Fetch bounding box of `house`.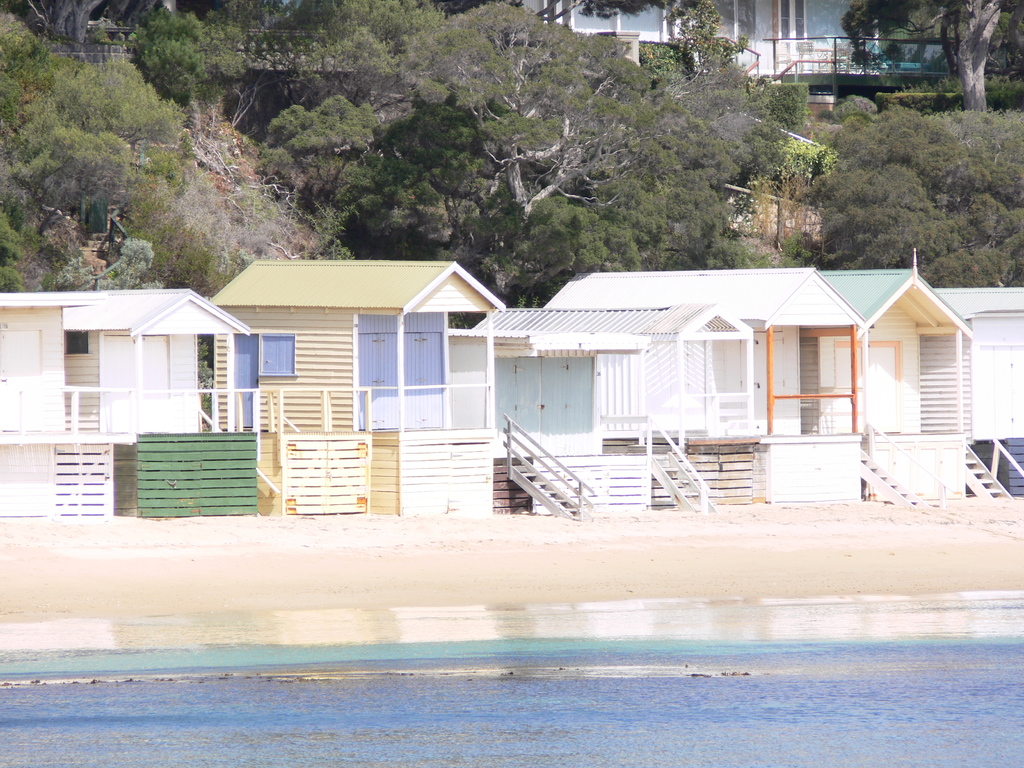
Bbox: x1=820, y1=266, x2=947, y2=462.
